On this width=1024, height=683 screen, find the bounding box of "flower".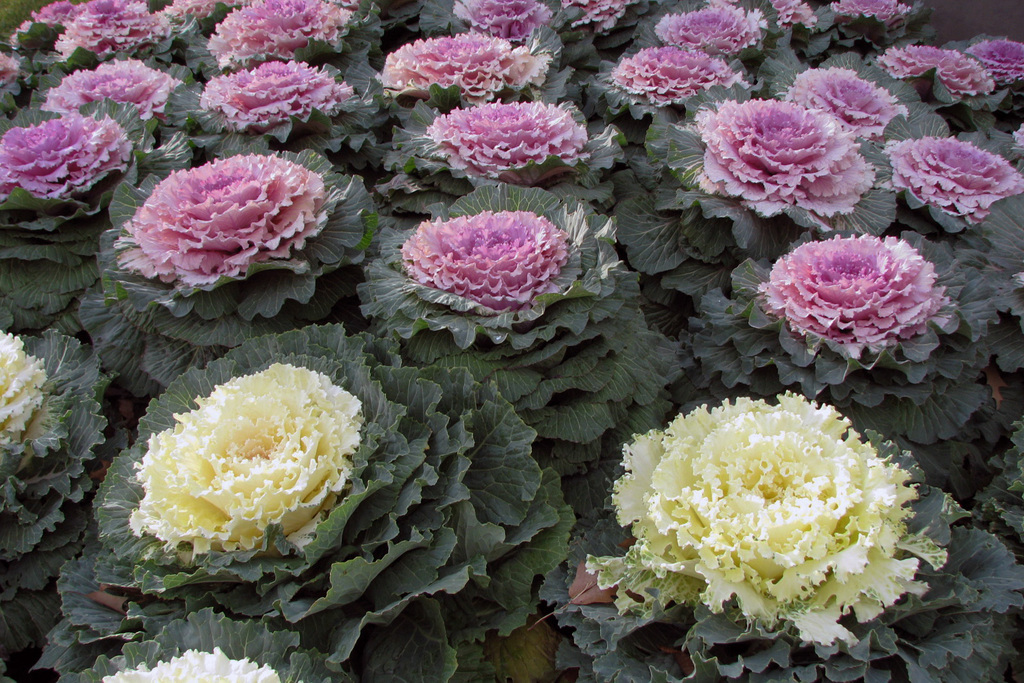
Bounding box: locate(383, 29, 547, 103).
